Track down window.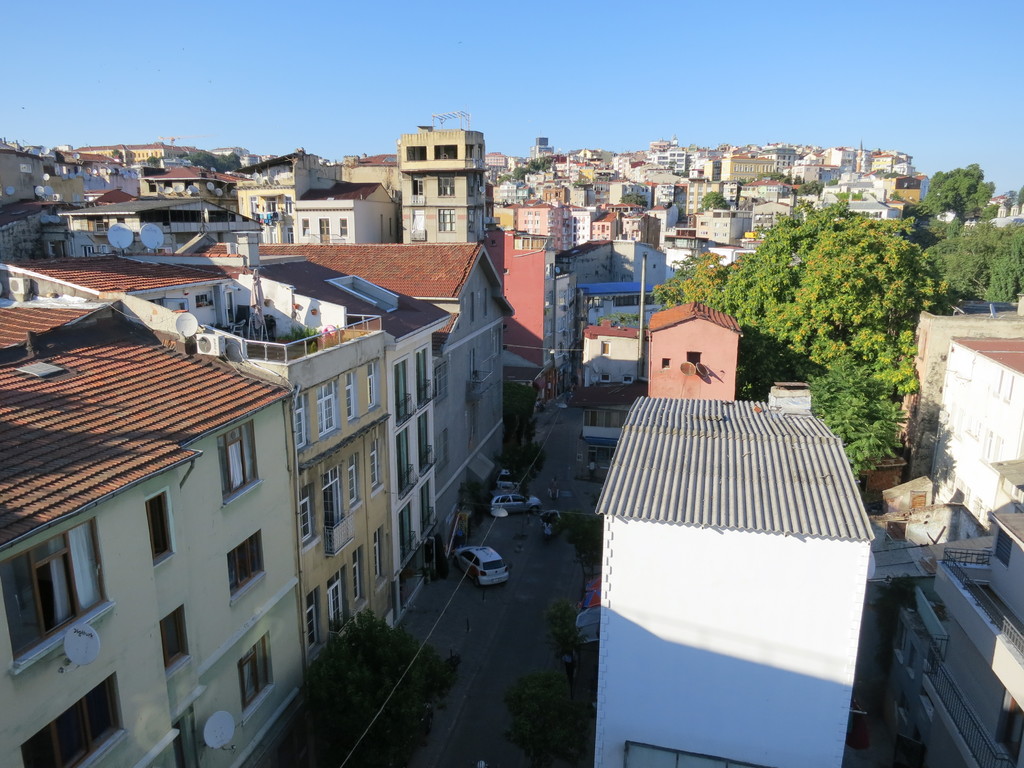
Tracked to rect(438, 209, 455, 232).
